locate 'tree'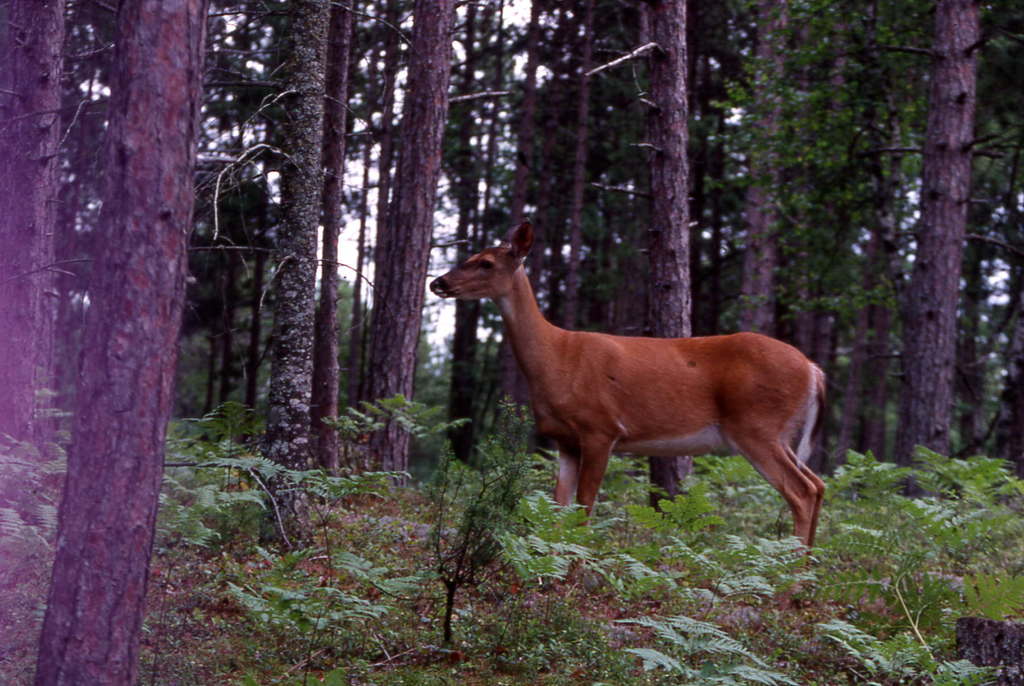
(x1=326, y1=0, x2=519, y2=495)
